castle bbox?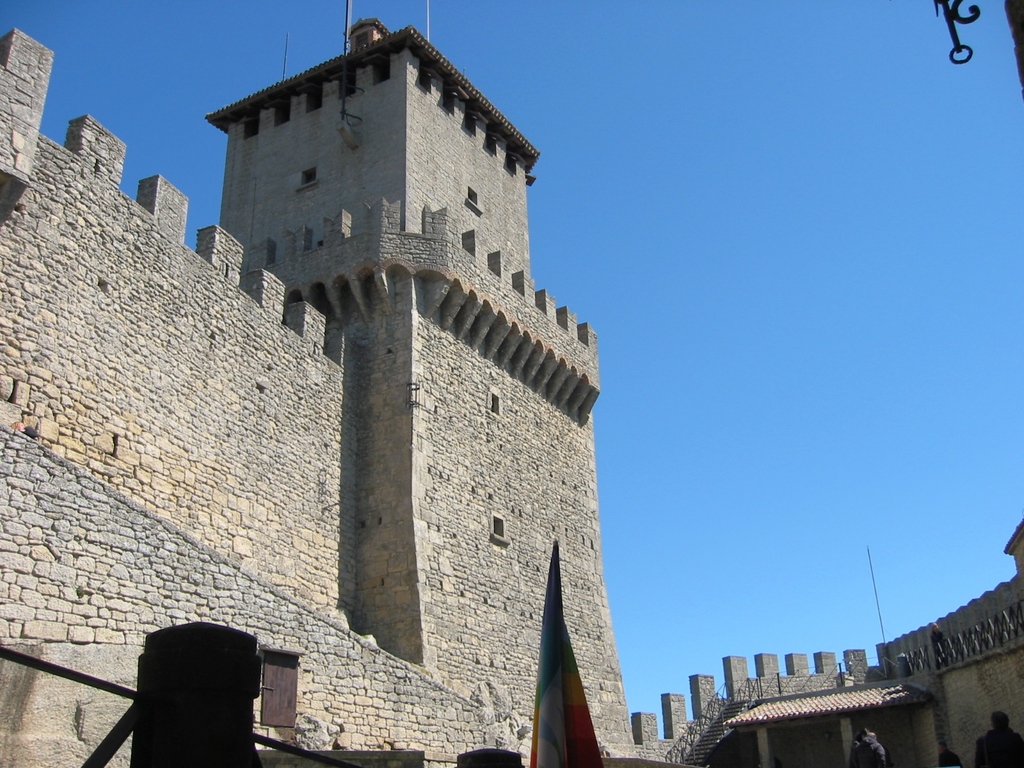
Rect(0, 0, 1023, 767)
